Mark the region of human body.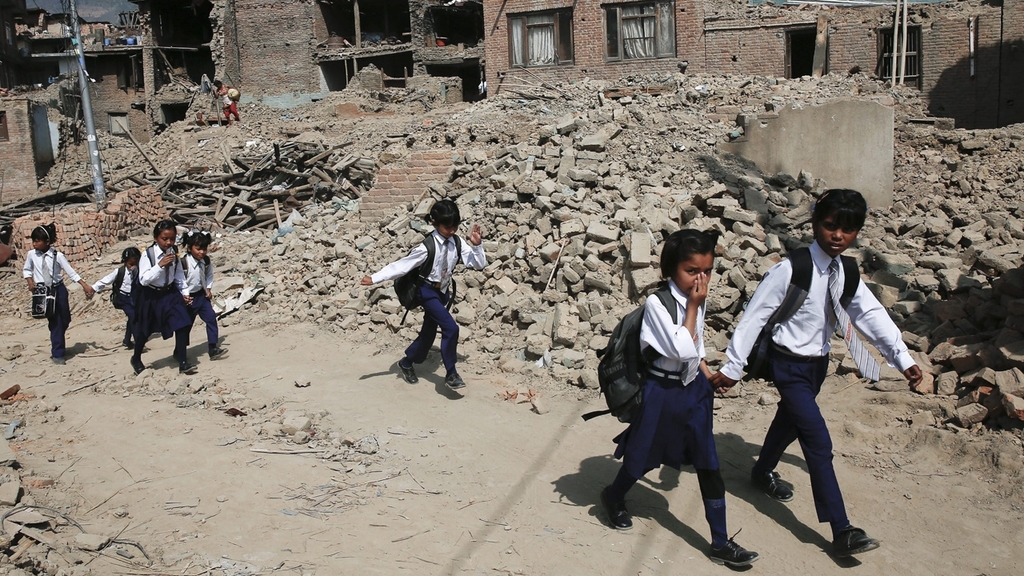
Region: (714,238,927,551).
